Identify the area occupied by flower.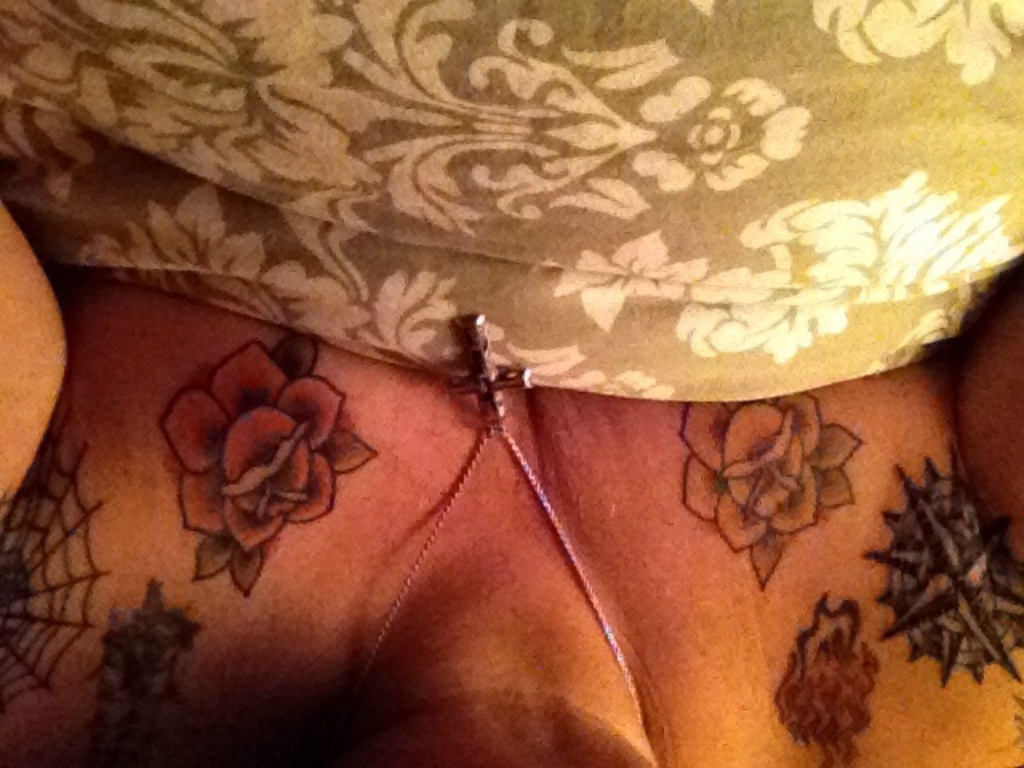
Area: (x1=627, y1=74, x2=813, y2=195).
